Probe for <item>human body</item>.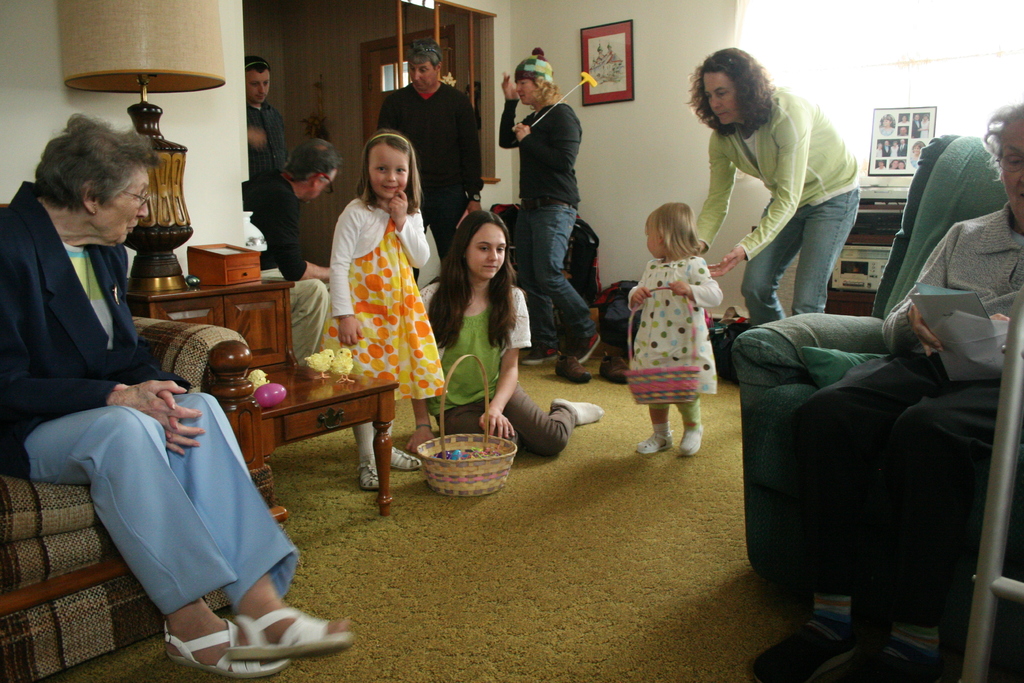
Probe result: (x1=242, y1=54, x2=311, y2=235).
